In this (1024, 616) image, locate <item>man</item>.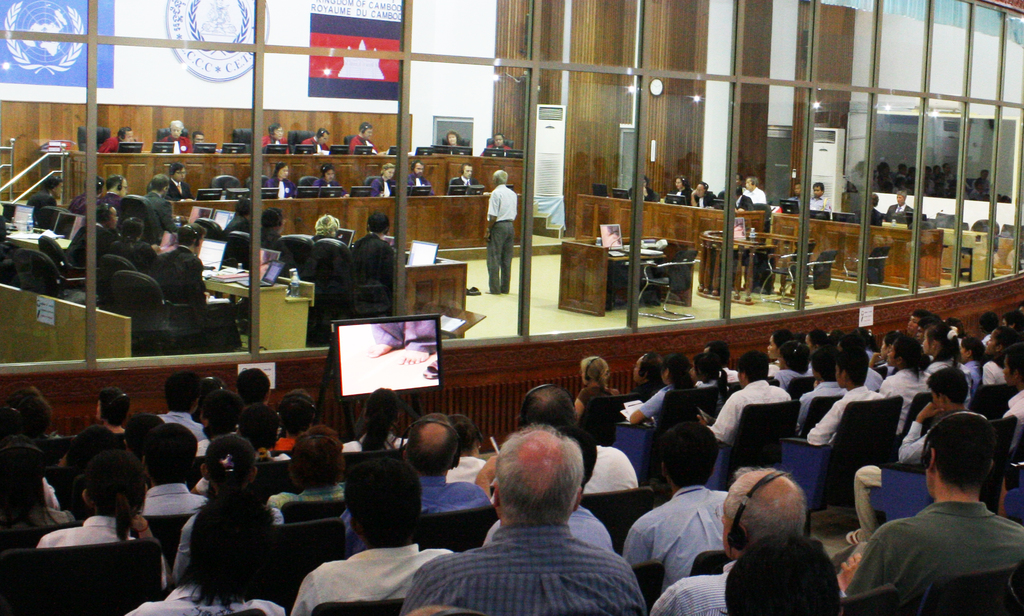
Bounding box: bbox=(152, 222, 206, 301).
